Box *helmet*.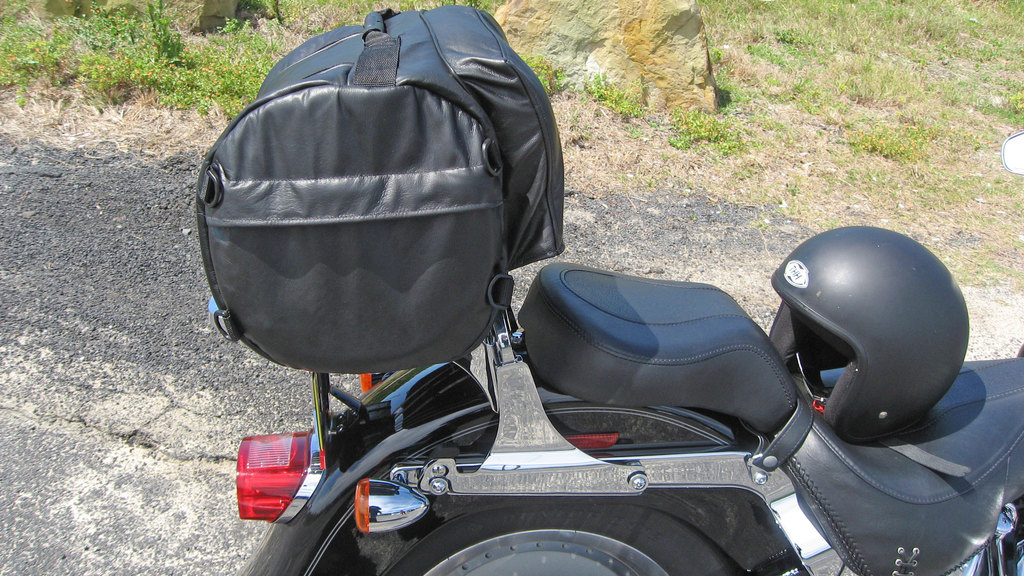
bbox(762, 223, 972, 431).
